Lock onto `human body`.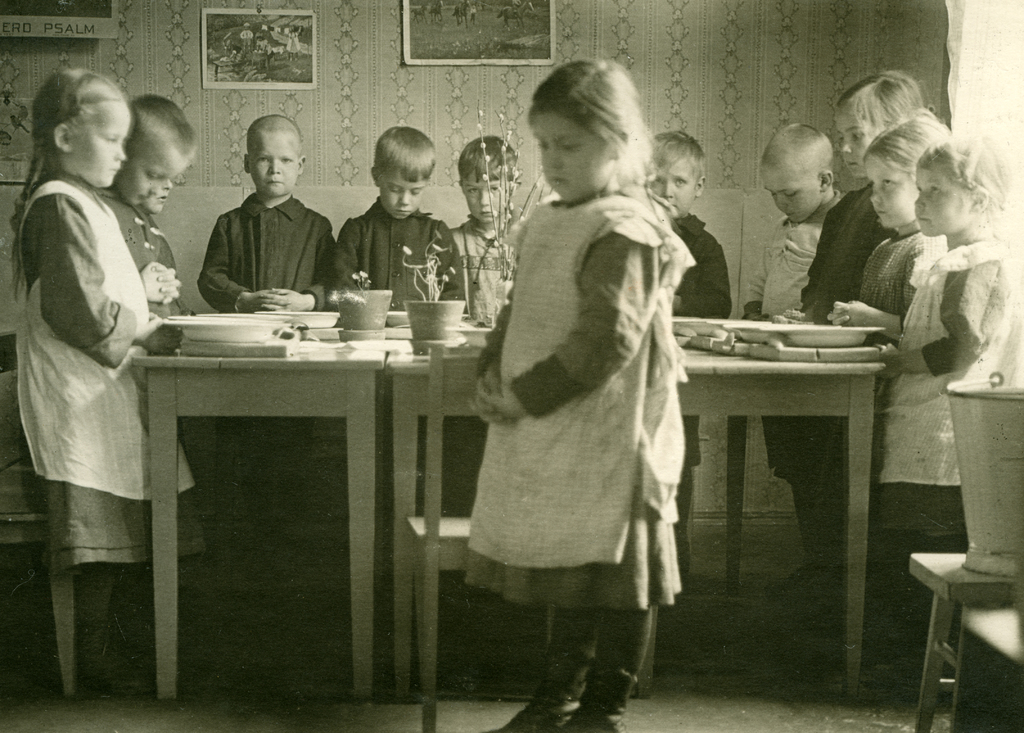
Locked: 3, 60, 221, 685.
